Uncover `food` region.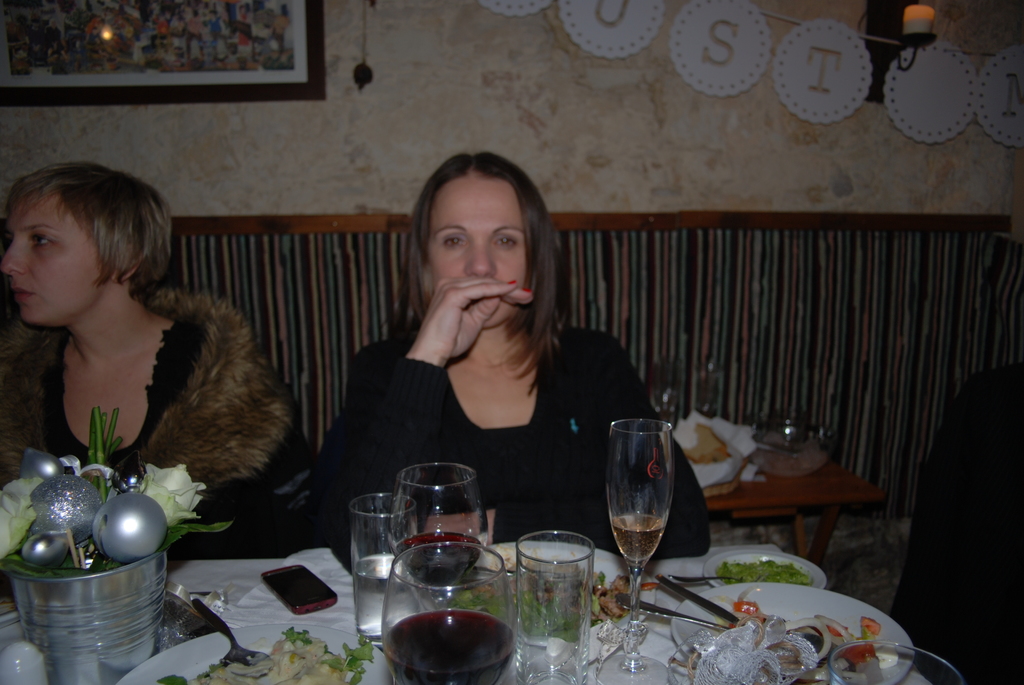
Uncovered: bbox=[157, 629, 378, 684].
